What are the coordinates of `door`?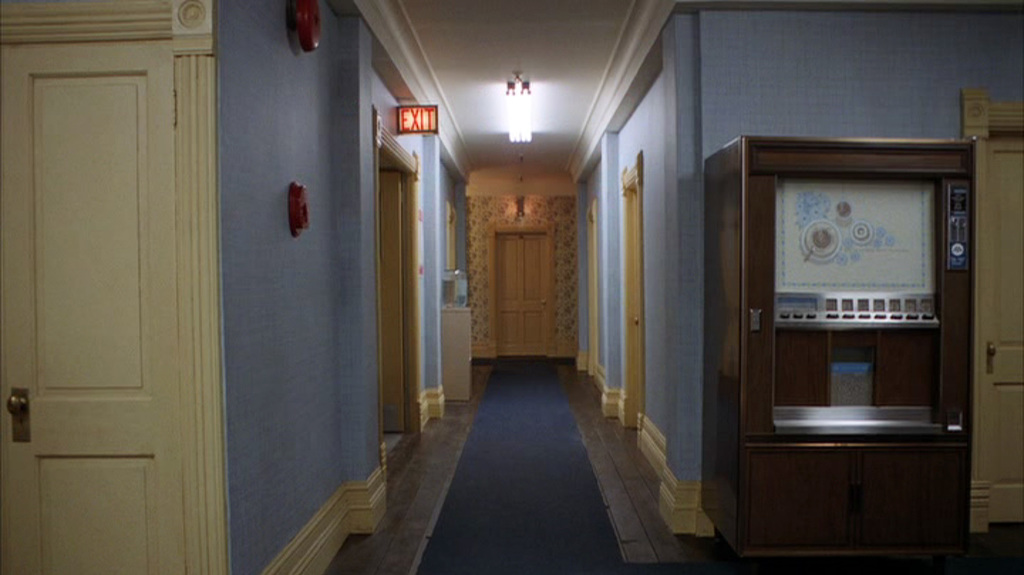
bbox=[497, 237, 555, 356].
